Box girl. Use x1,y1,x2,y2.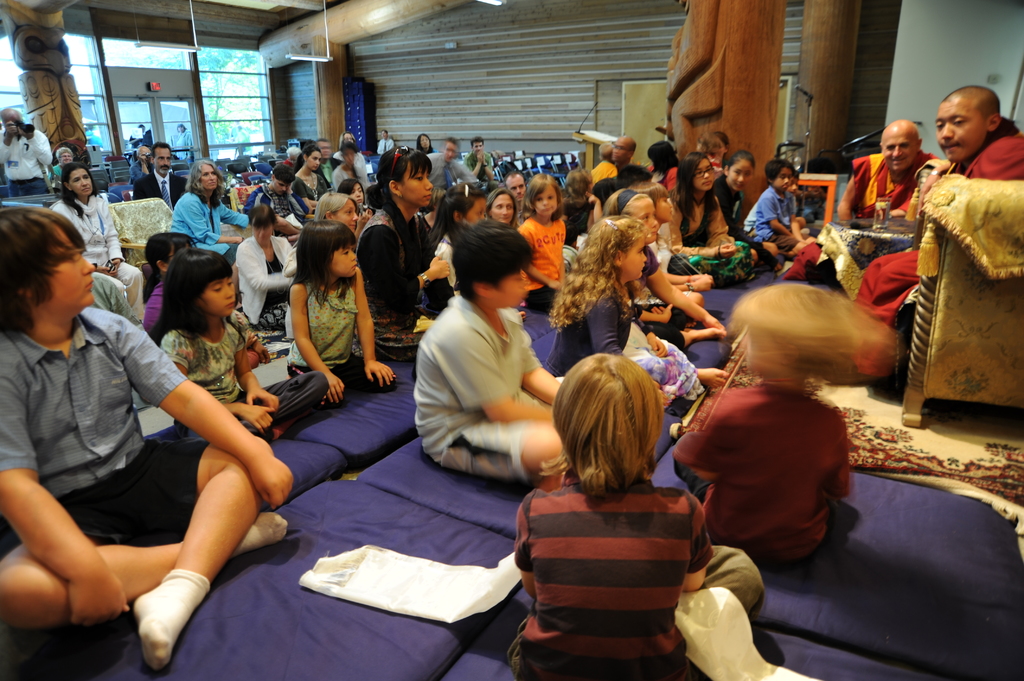
49,164,145,330.
